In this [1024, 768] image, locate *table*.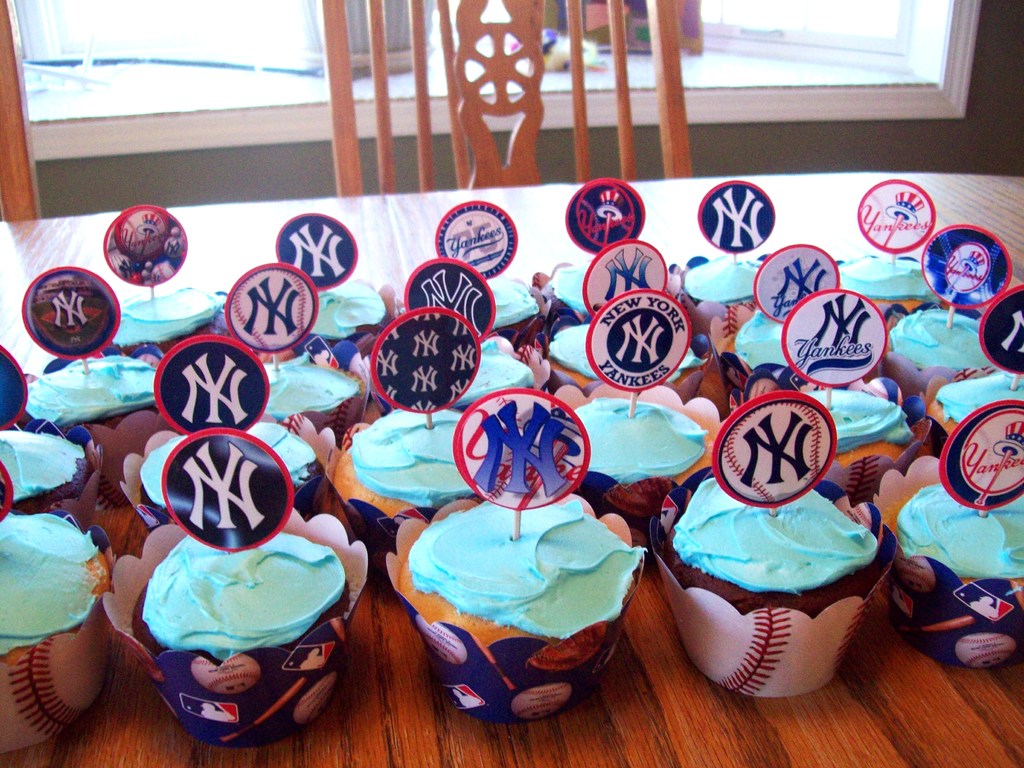
Bounding box: left=0, top=161, right=1023, bottom=767.
